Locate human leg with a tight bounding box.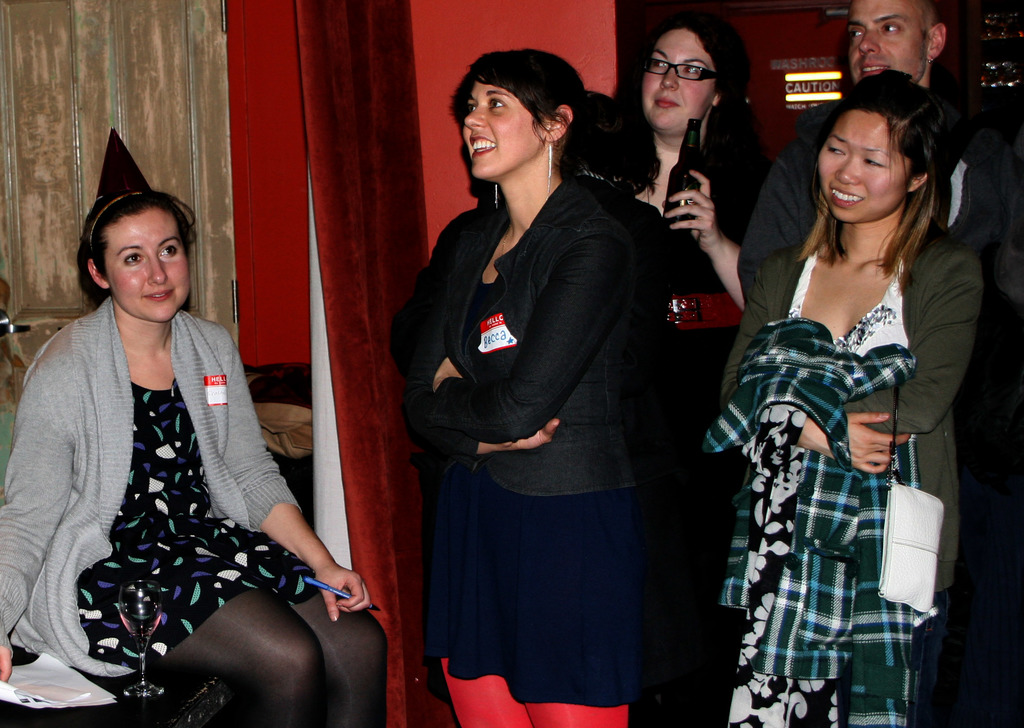
(525, 471, 630, 727).
